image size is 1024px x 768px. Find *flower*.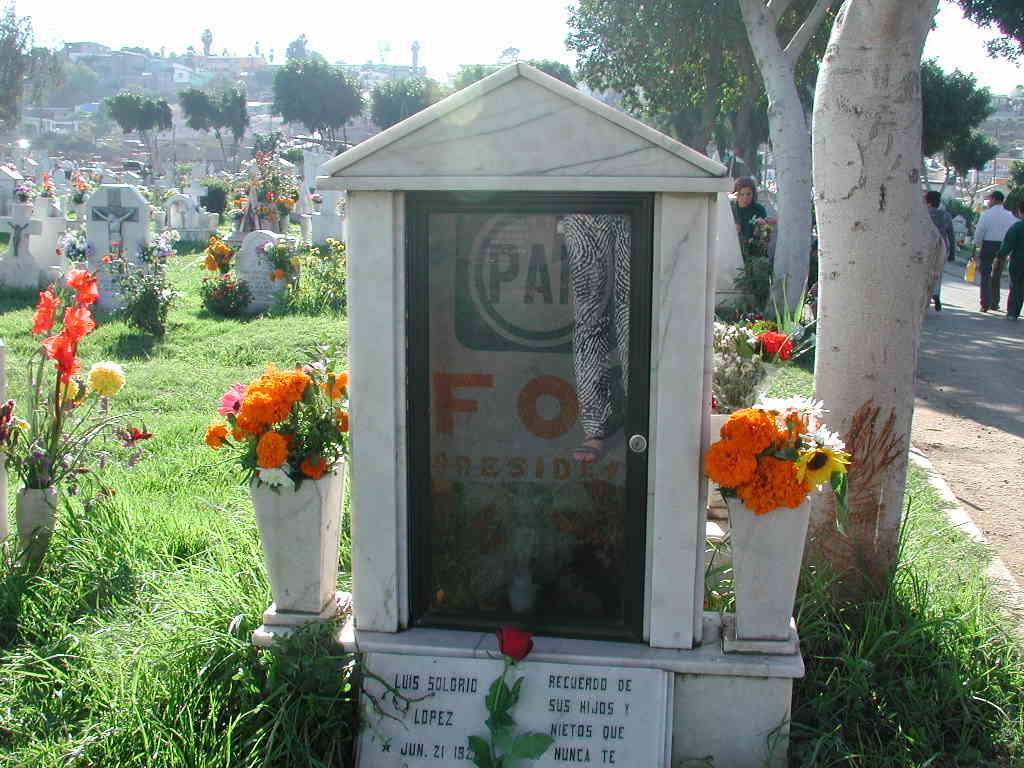
rect(86, 362, 122, 402).
